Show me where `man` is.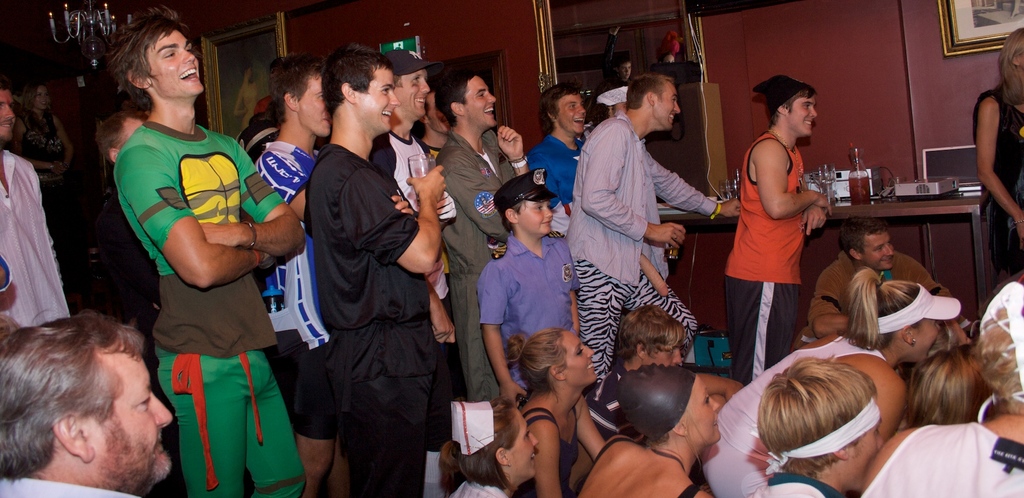
`man` is at box(0, 87, 80, 333).
